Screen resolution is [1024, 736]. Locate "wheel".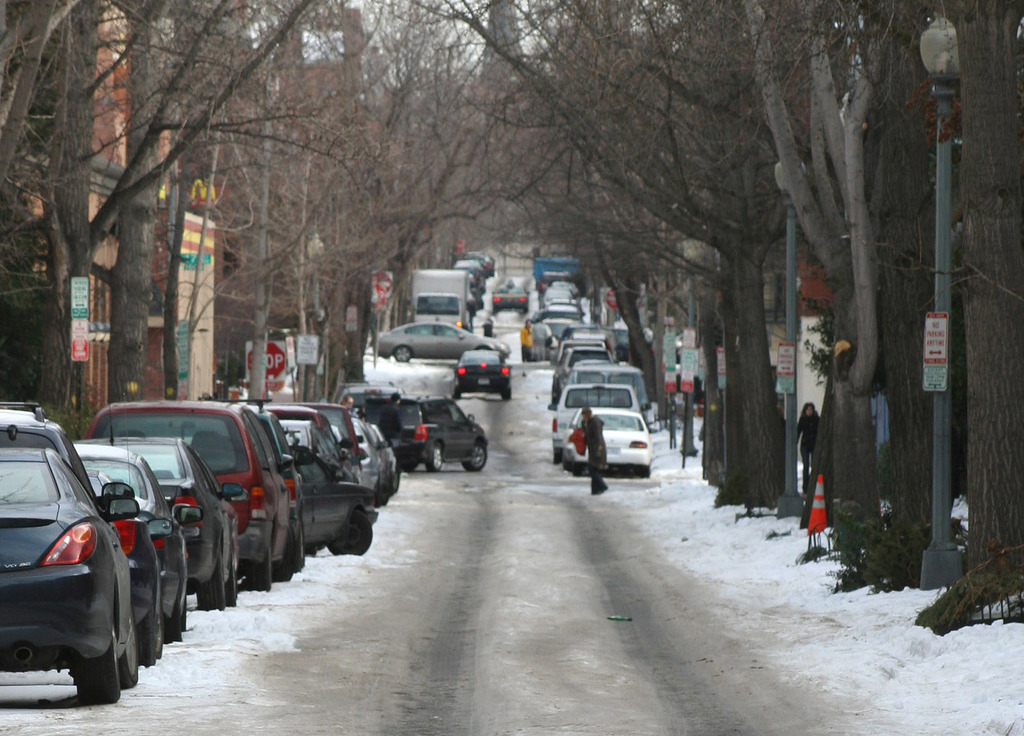
select_region(424, 441, 448, 473).
